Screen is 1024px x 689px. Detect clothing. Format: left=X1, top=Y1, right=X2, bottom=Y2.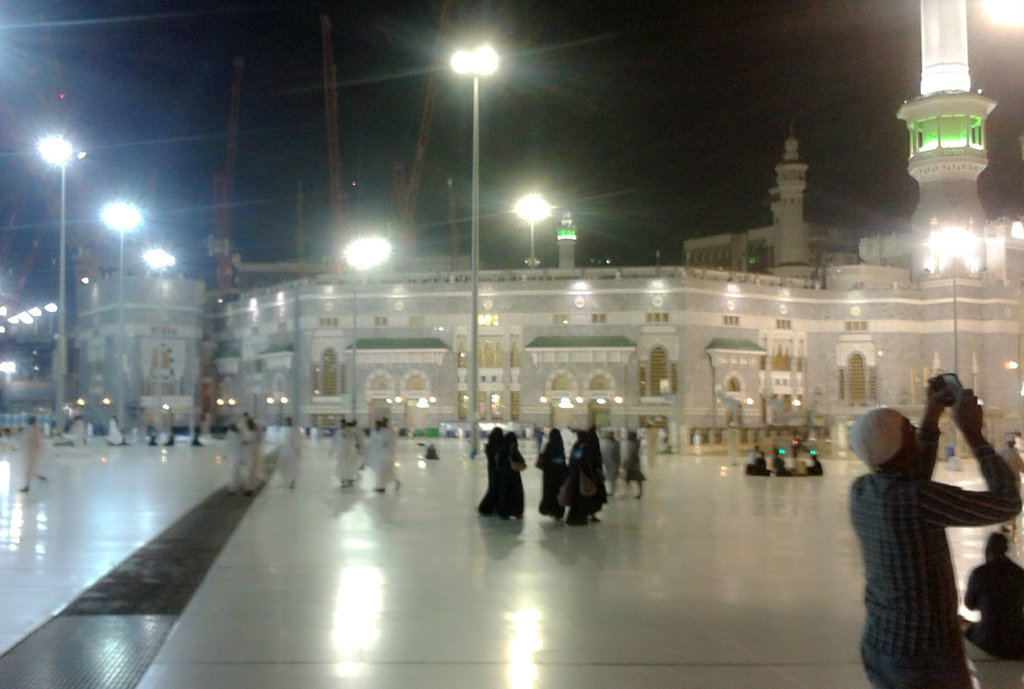
left=111, top=421, right=124, bottom=443.
